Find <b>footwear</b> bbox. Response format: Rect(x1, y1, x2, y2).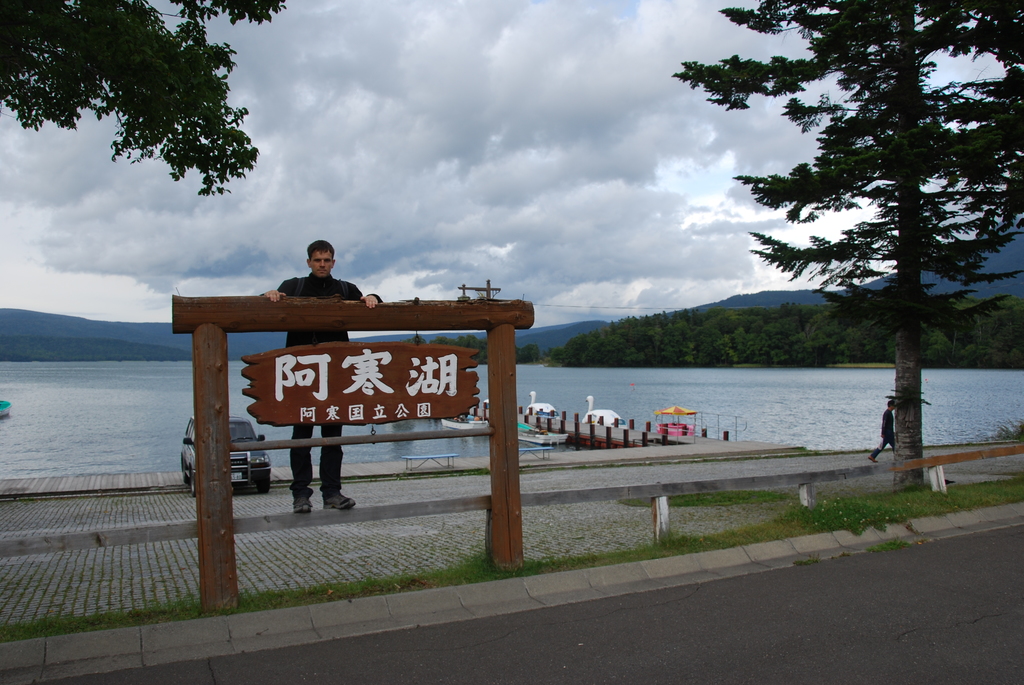
Rect(292, 499, 314, 515).
